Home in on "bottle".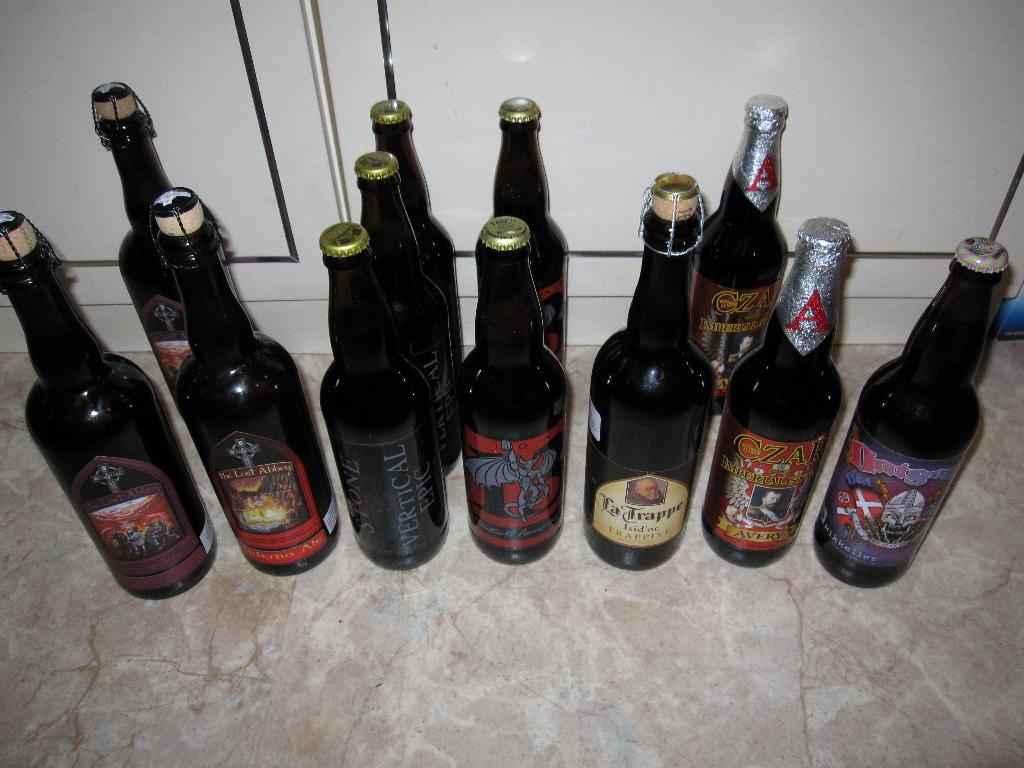
Homed in at BBox(0, 208, 214, 598).
